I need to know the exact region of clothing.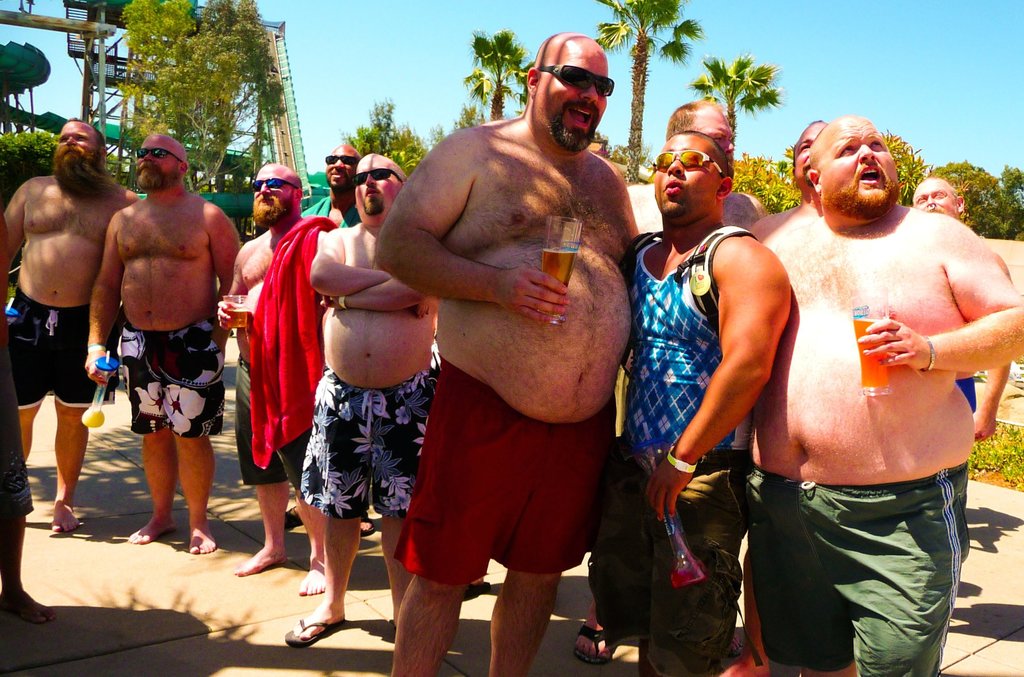
Region: <region>6, 284, 98, 409</region>.
